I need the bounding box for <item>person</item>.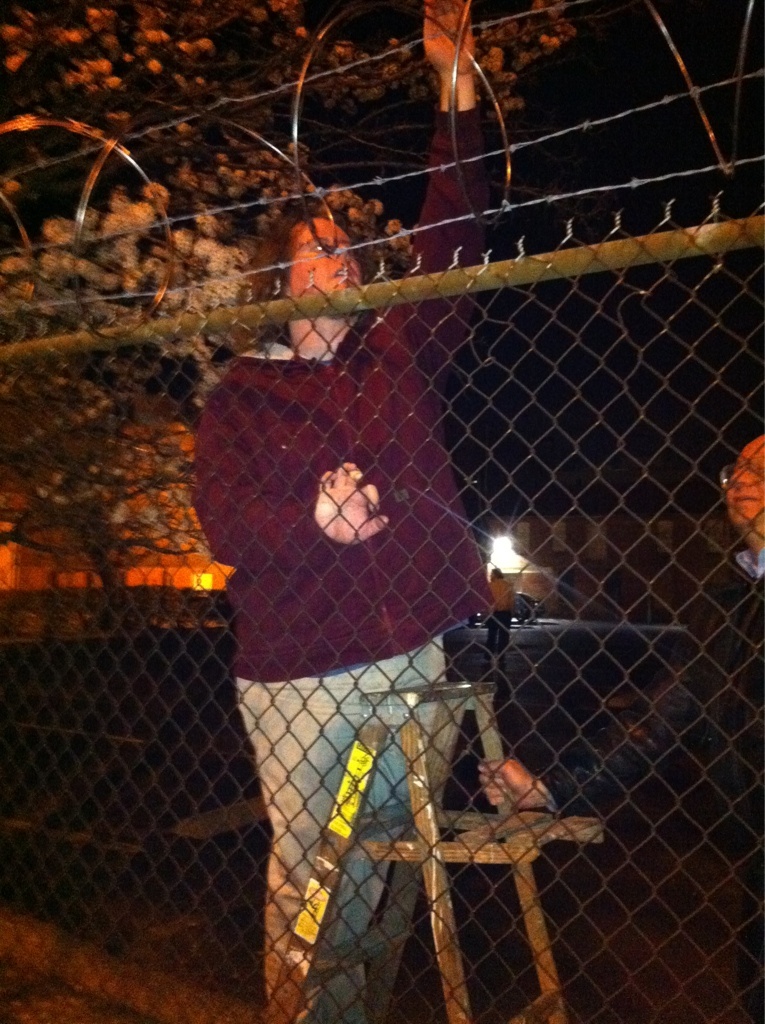
Here it is: [left=178, top=302, right=488, bottom=1004].
